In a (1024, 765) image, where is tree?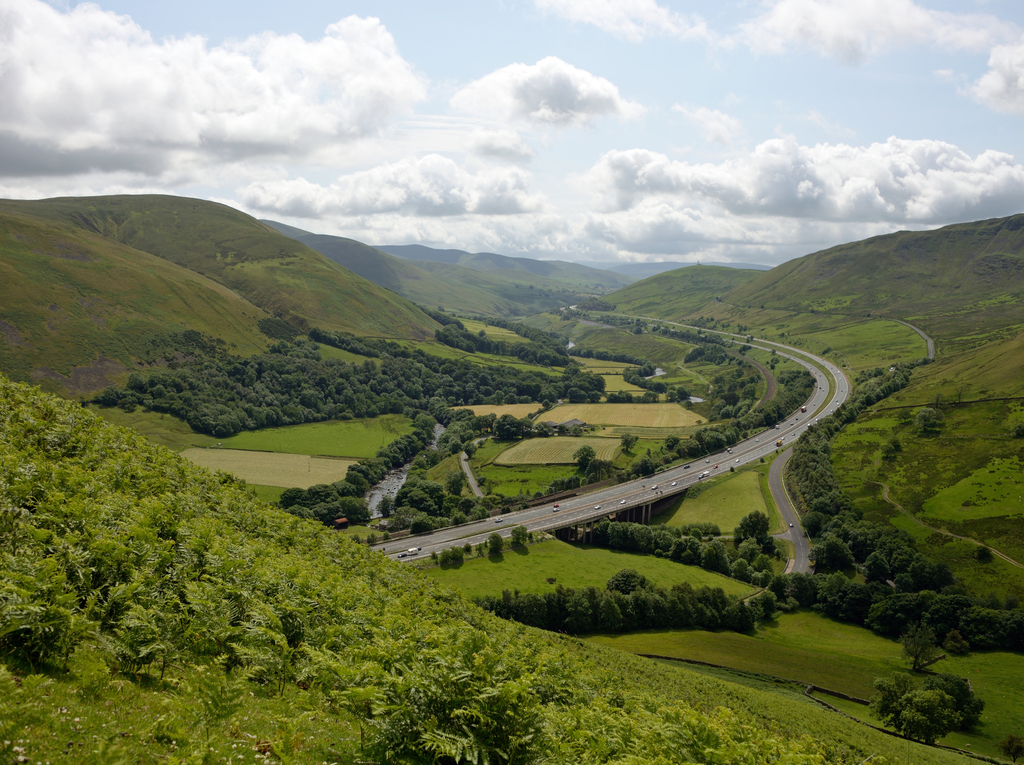
l=488, t=534, r=504, b=556.
